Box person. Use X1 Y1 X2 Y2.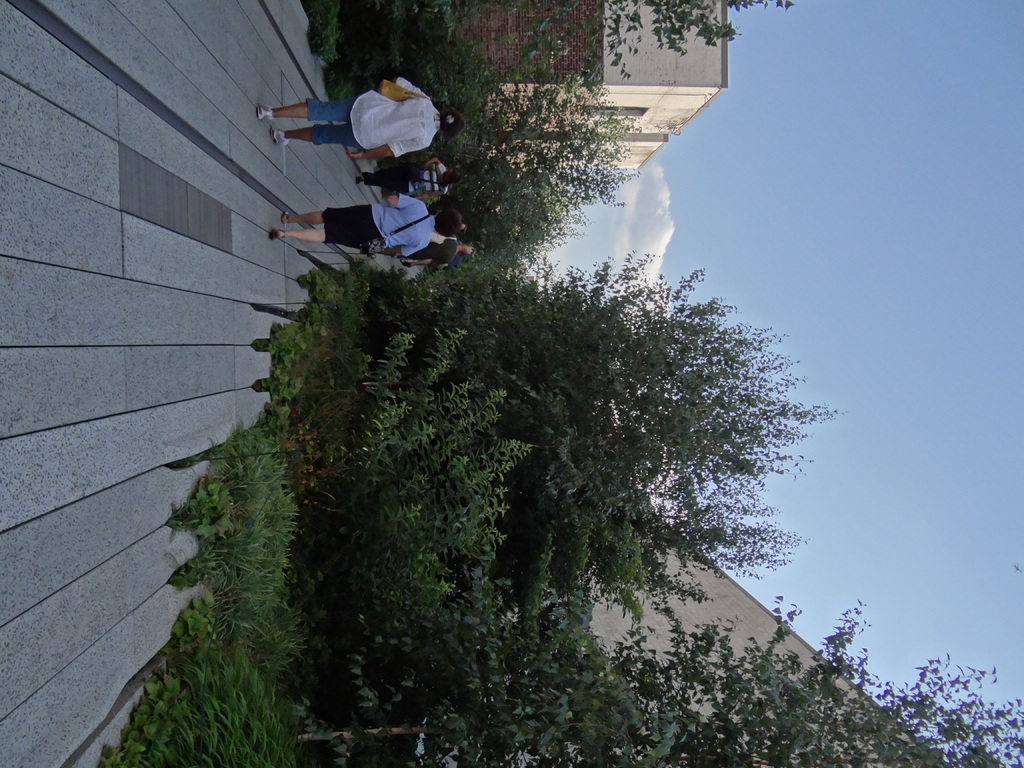
259 77 465 159.
